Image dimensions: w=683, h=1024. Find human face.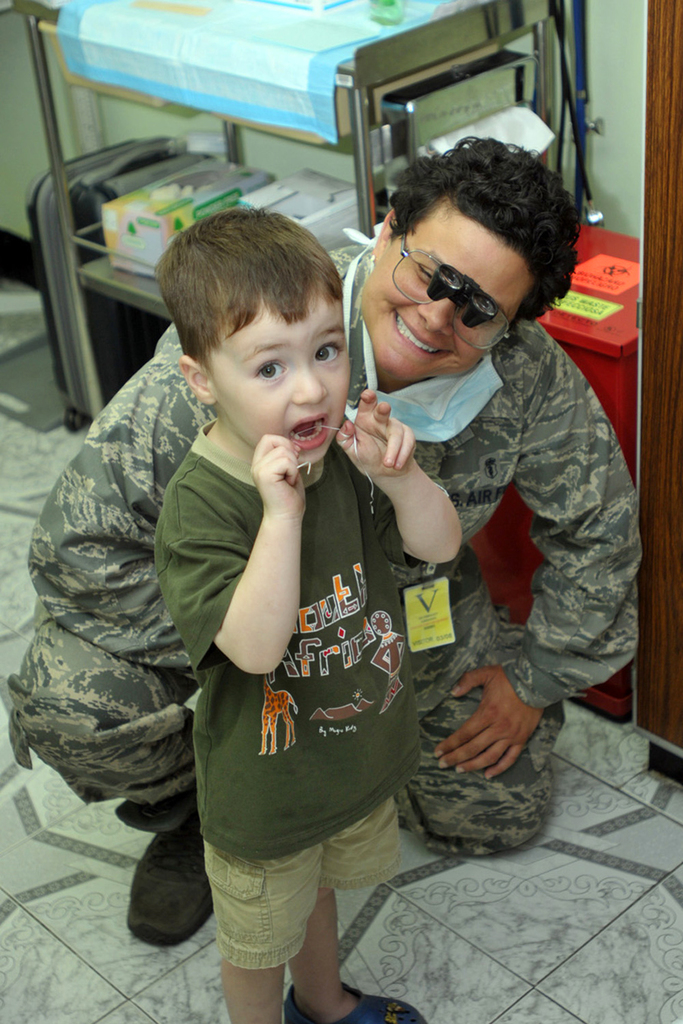
box=[351, 202, 531, 372].
